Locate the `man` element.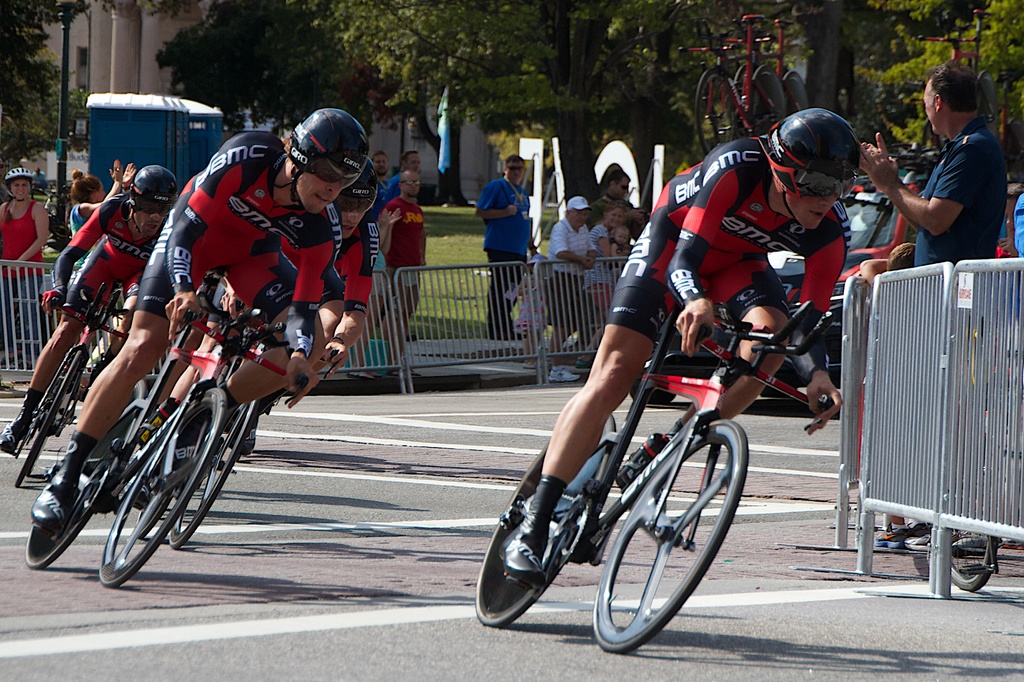
Element bbox: select_region(163, 179, 376, 422).
